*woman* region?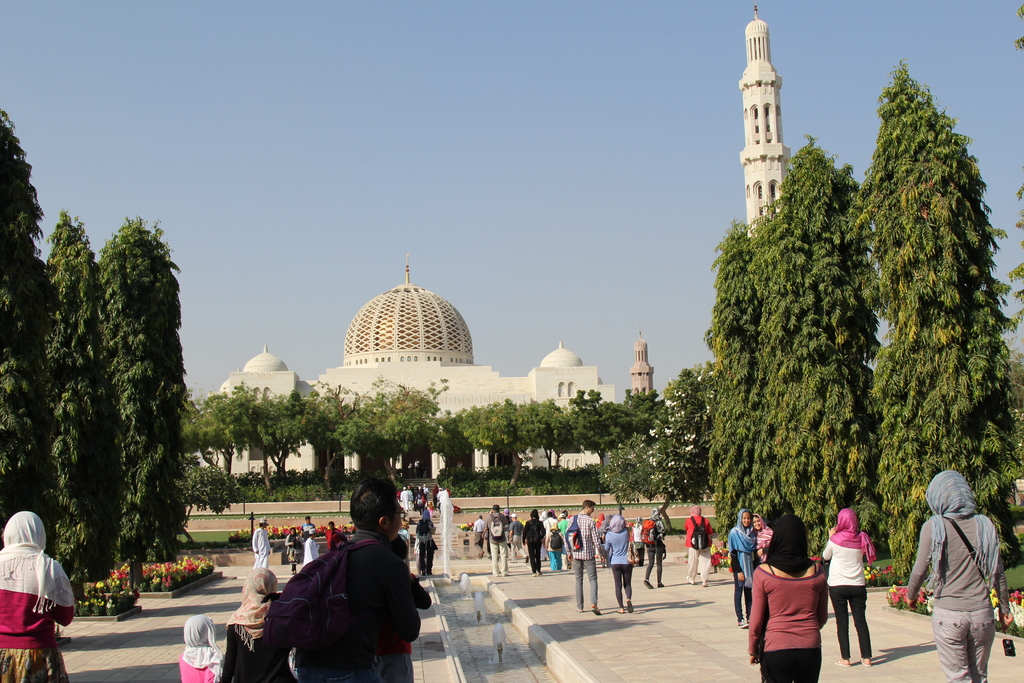
Rect(601, 513, 634, 615)
